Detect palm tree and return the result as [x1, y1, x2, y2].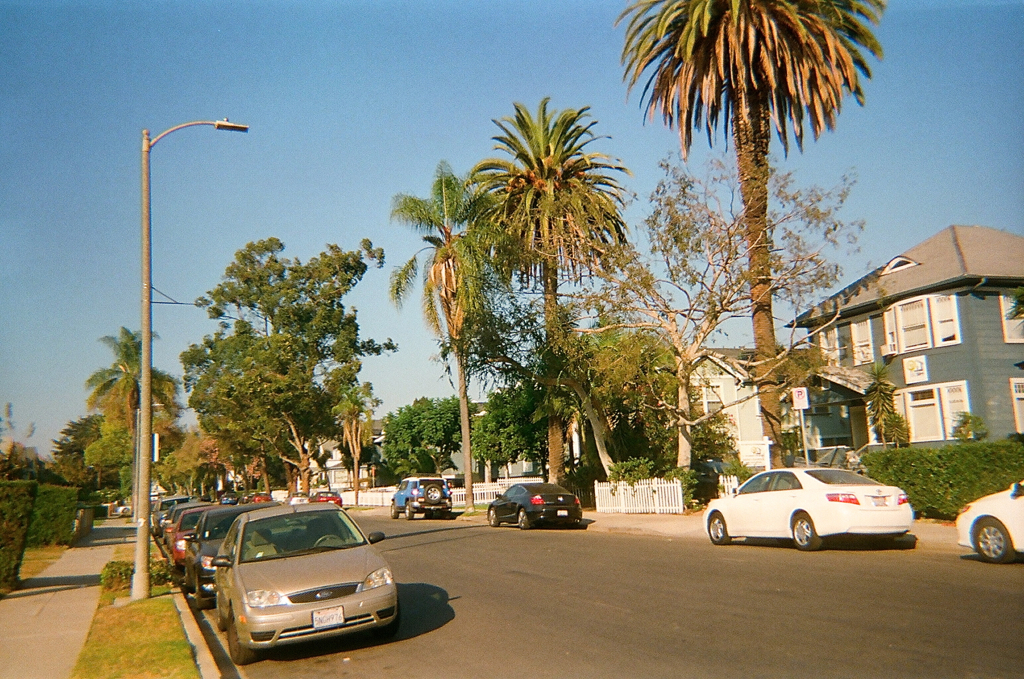
[398, 173, 502, 481].
